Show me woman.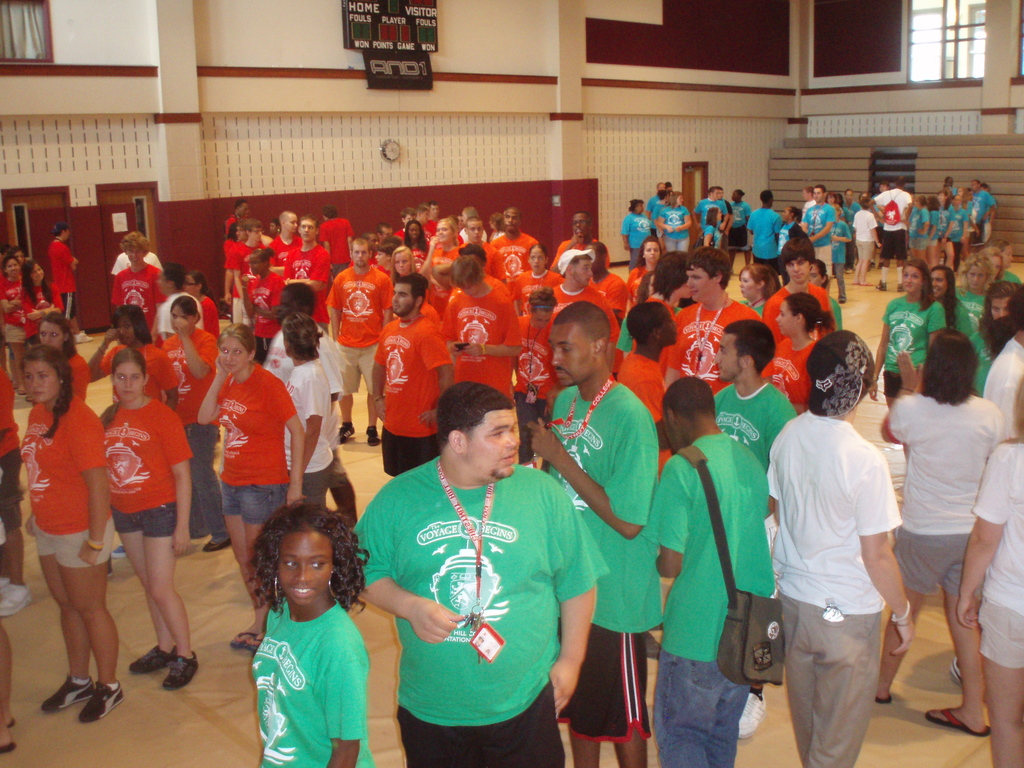
woman is here: [22, 344, 136, 722].
